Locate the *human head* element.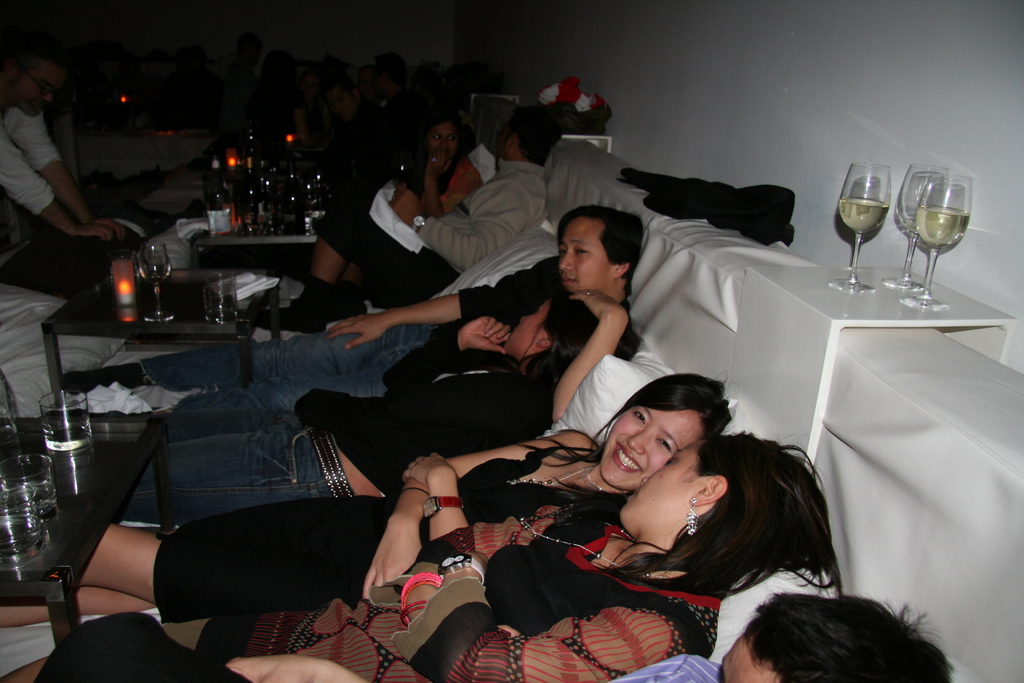
Element bbox: 614:438:787:554.
